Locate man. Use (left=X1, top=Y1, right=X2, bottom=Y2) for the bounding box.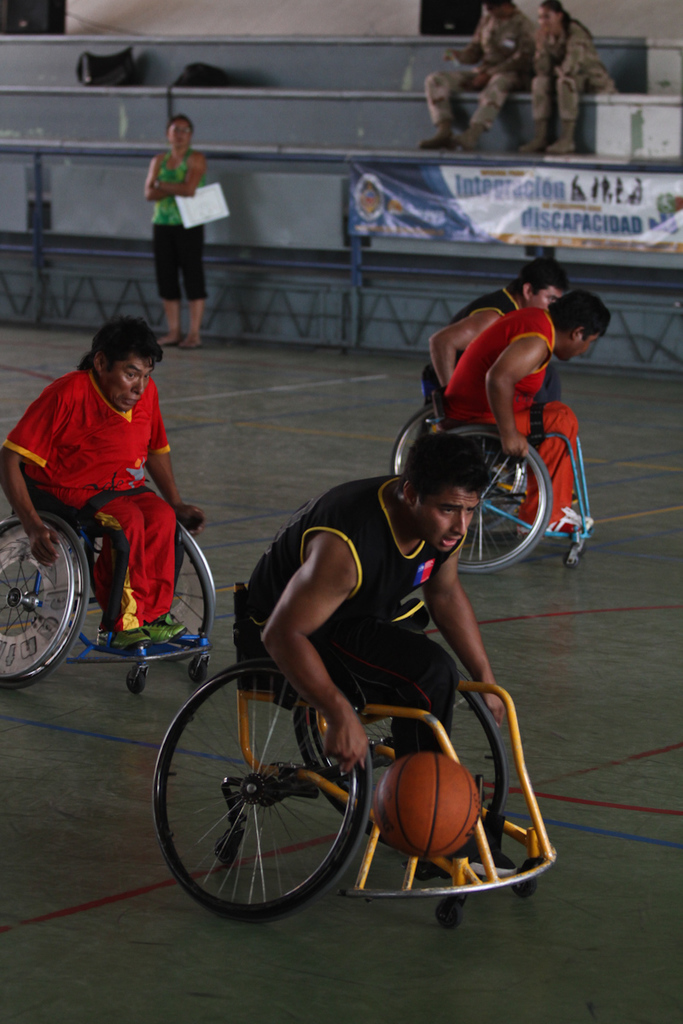
(left=415, top=258, right=574, bottom=402).
